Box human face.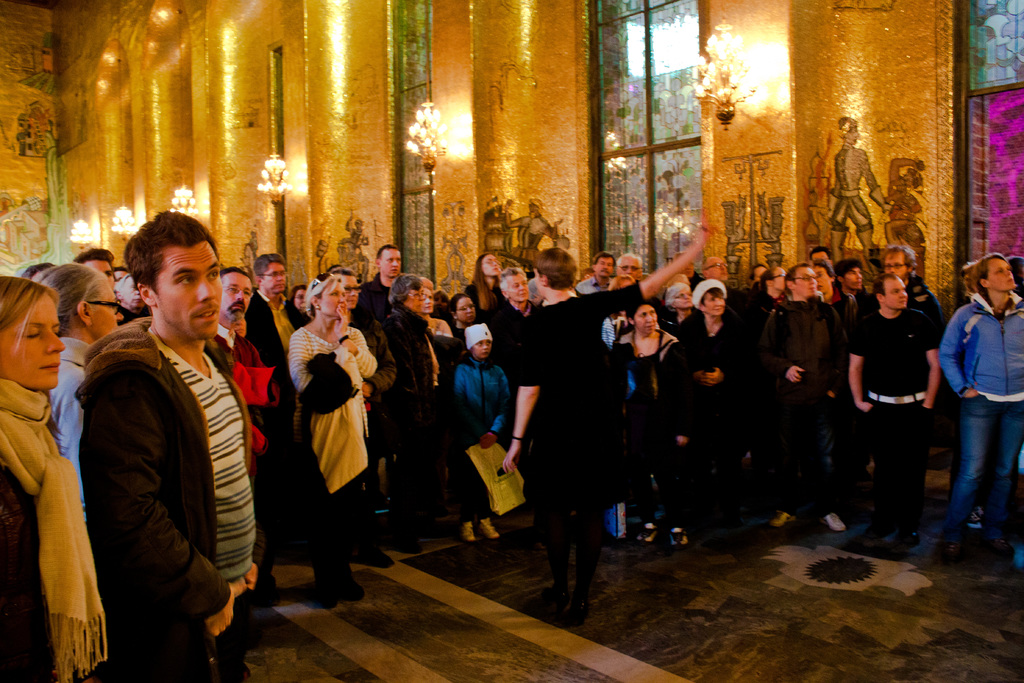
(x1=705, y1=292, x2=726, y2=314).
